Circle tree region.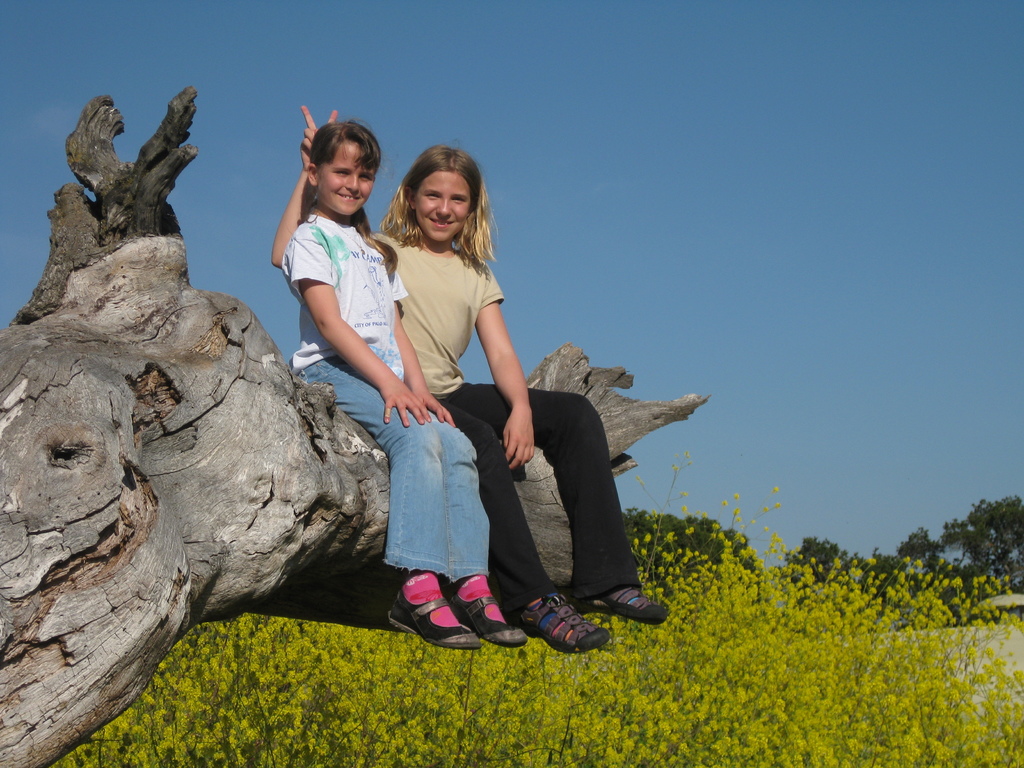
Region: bbox(620, 504, 759, 603).
